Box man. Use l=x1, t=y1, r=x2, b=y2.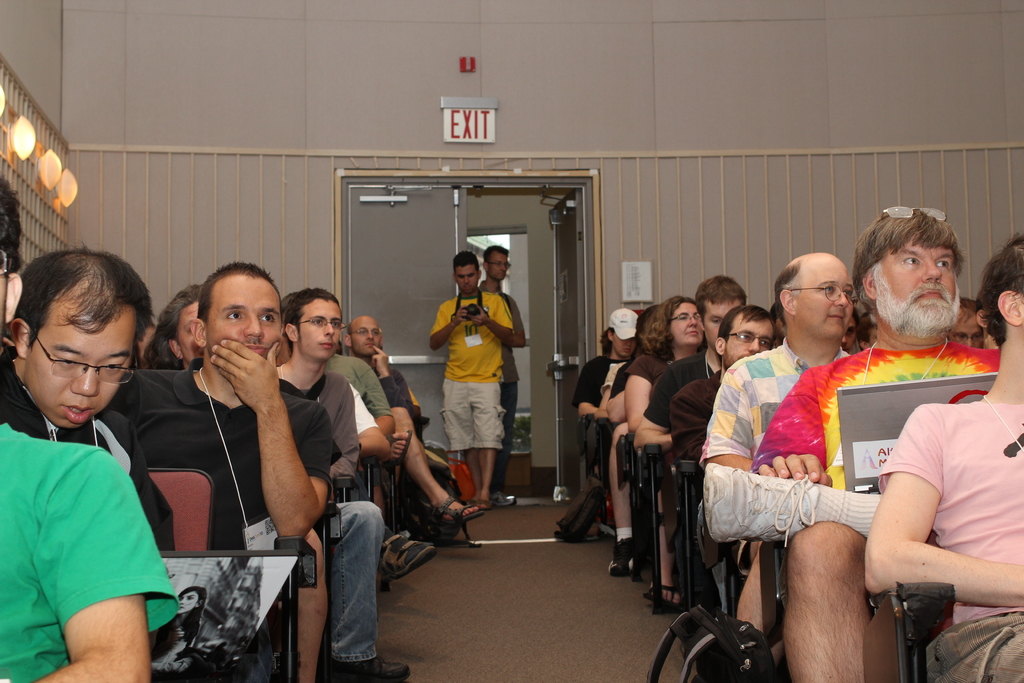
l=116, t=260, r=337, b=682.
